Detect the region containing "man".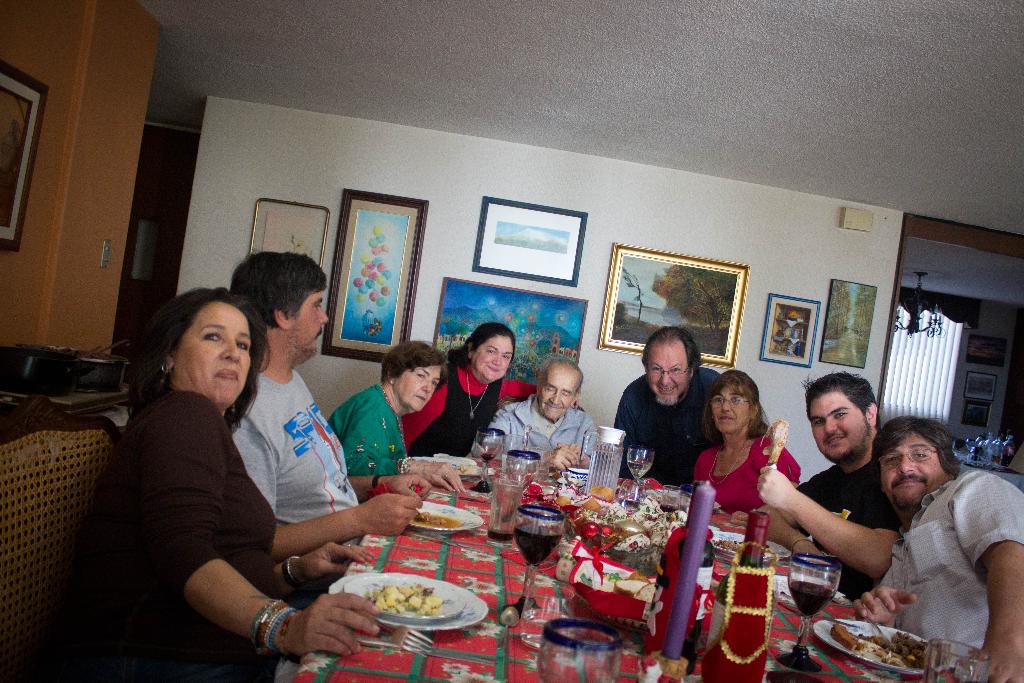
[227, 247, 436, 550].
